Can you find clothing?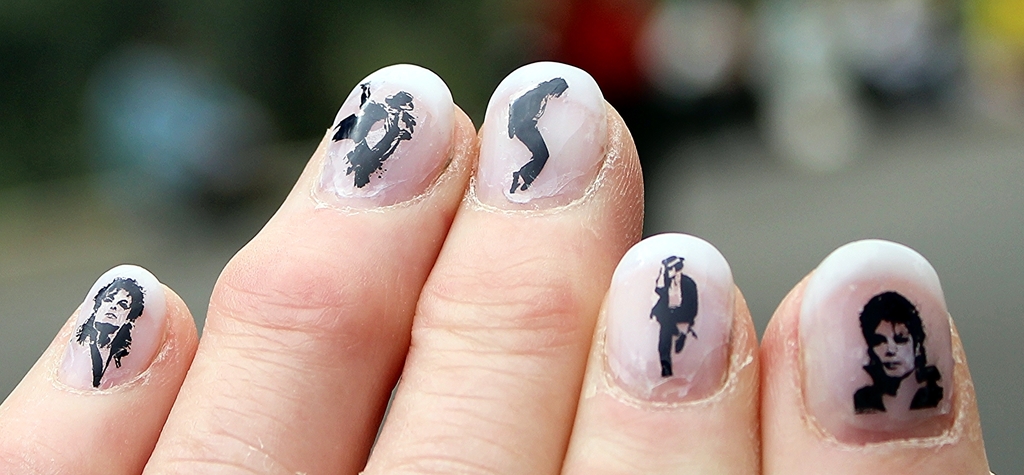
Yes, bounding box: <bbox>522, 93, 555, 190</bbox>.
